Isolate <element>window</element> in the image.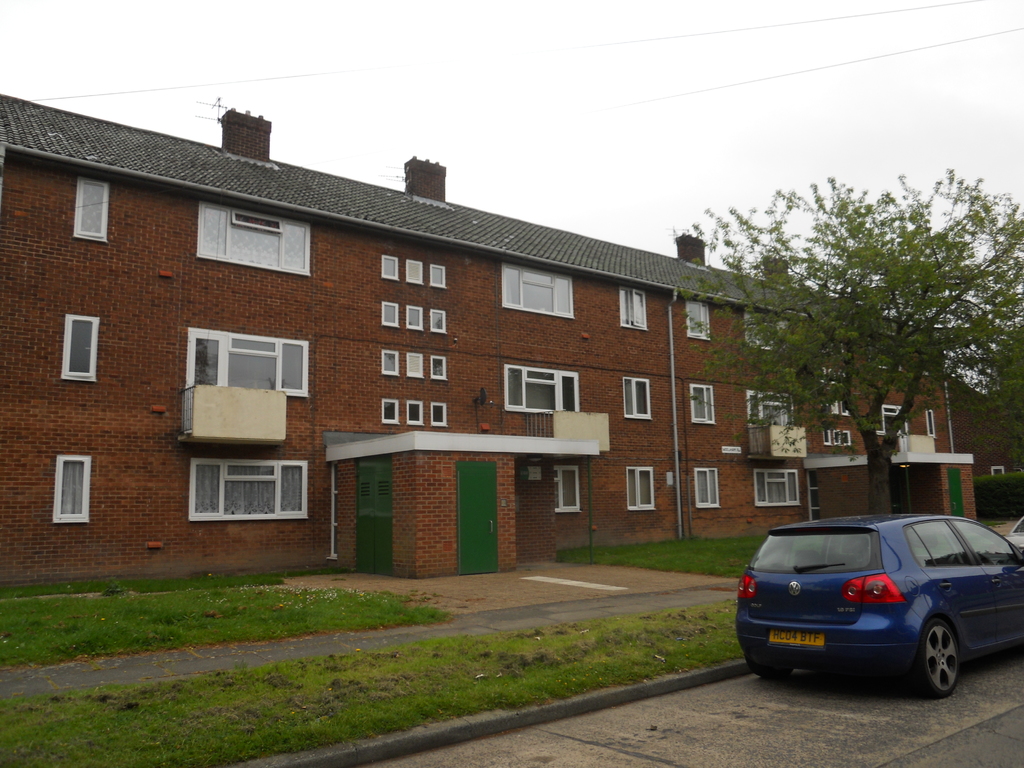
Isolated region: box=[404, 307, 425, 332].
